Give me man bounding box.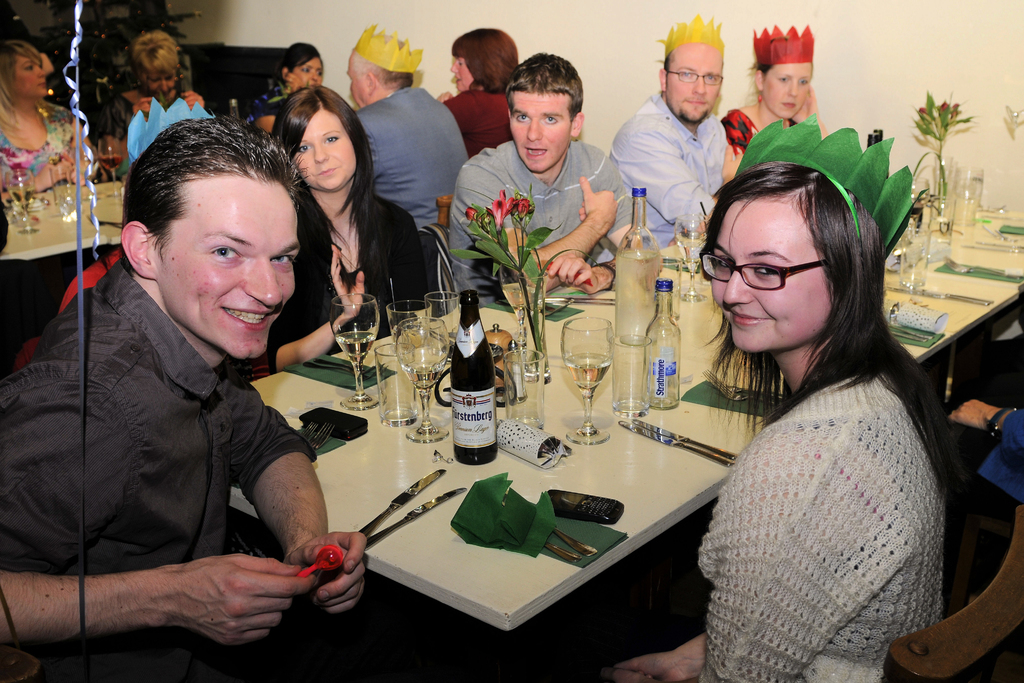
x1=344 y1=31 x2=470 y2=233.
